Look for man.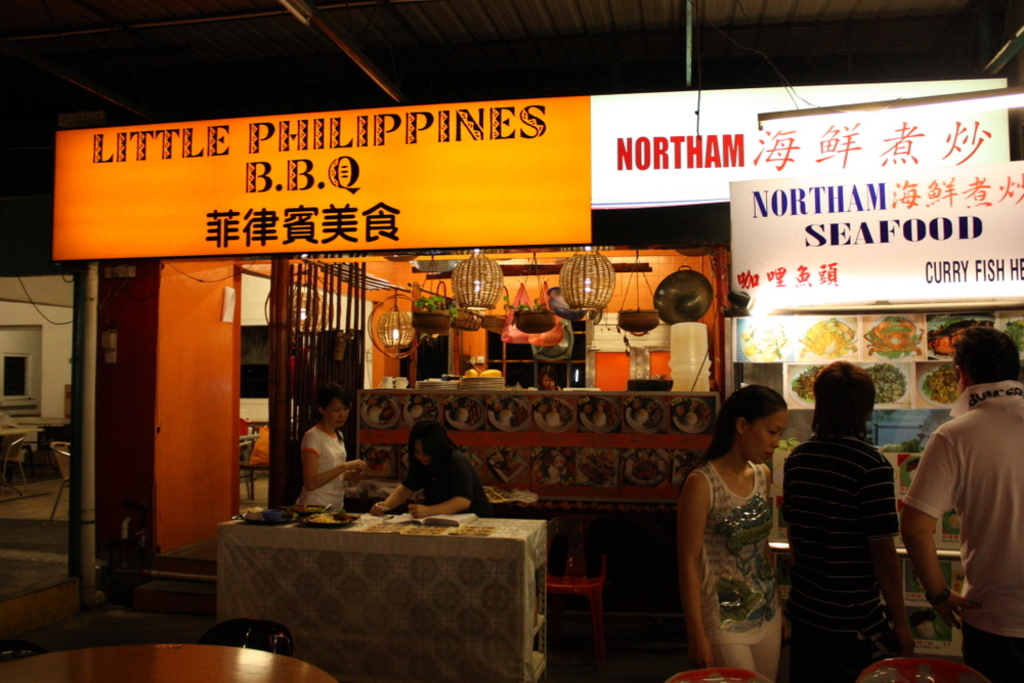
Found: 772 362 899 682.
